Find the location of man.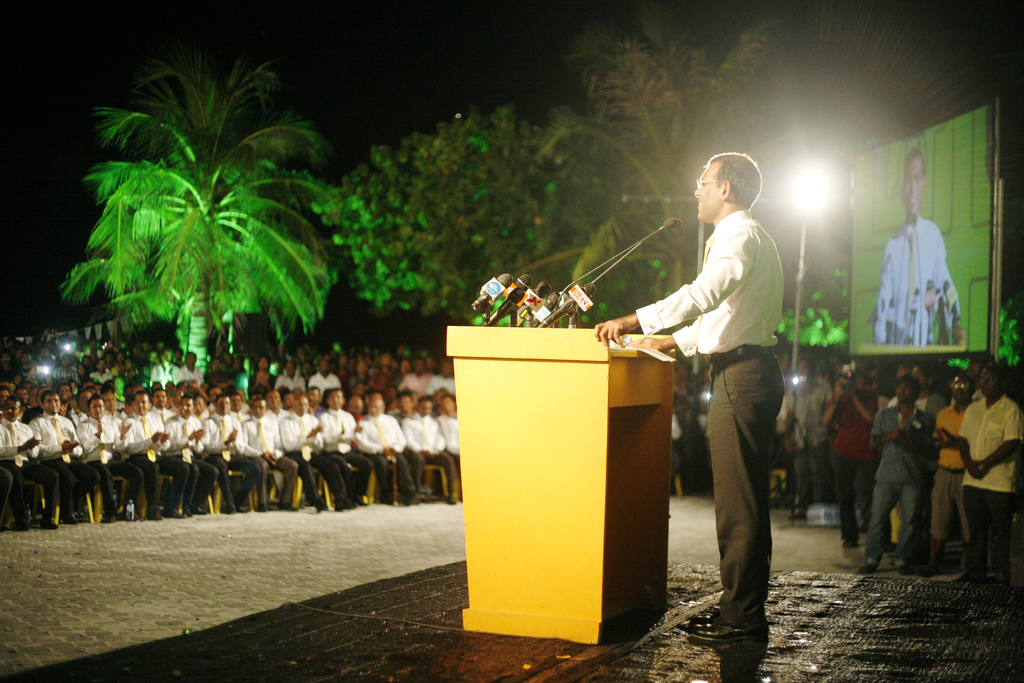
Location: (15,374,27,389).
